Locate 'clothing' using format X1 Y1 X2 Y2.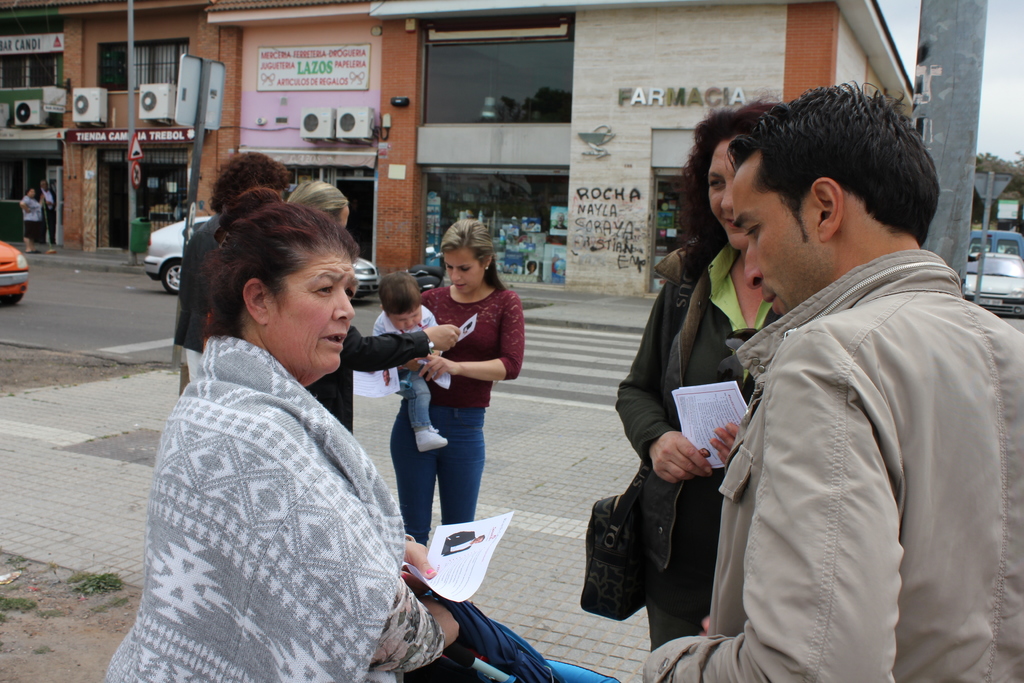
305 324 435 435.
